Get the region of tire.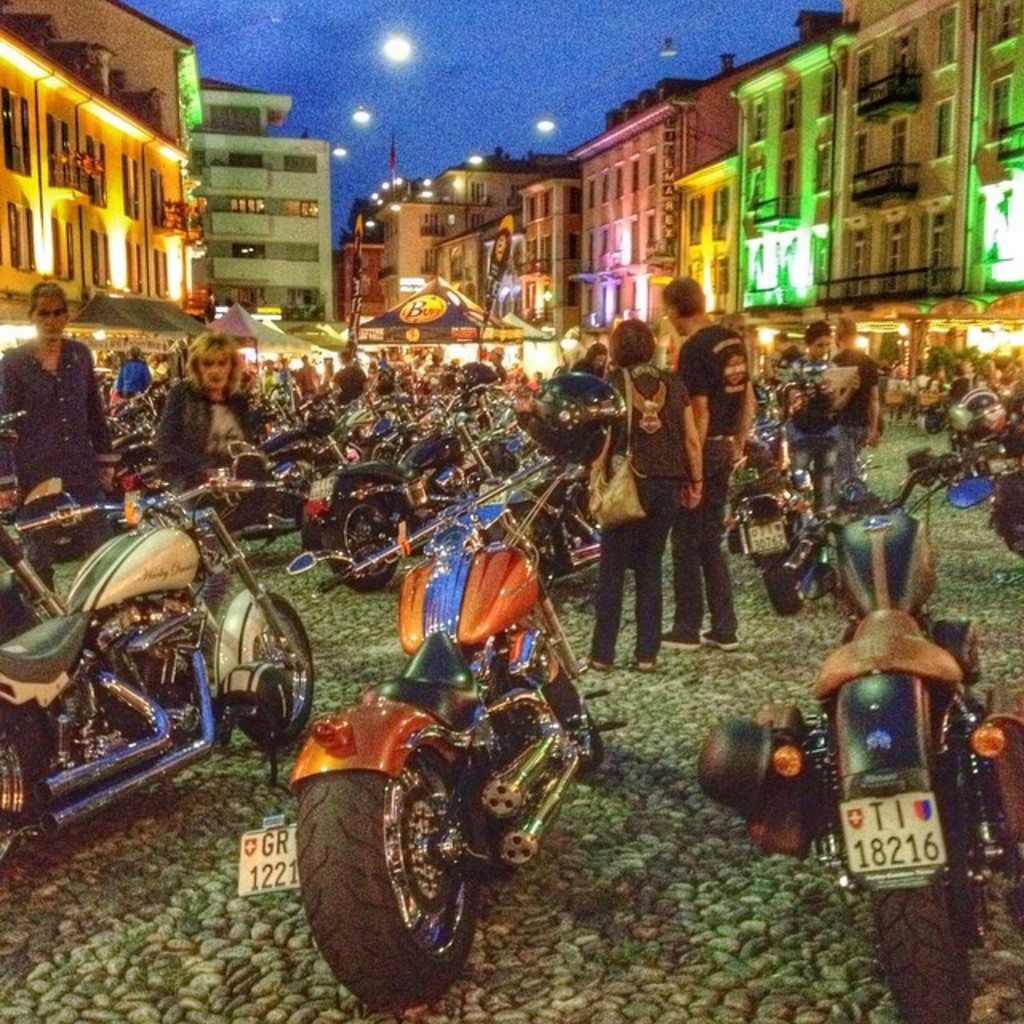
870, 880, 974, 1022.
